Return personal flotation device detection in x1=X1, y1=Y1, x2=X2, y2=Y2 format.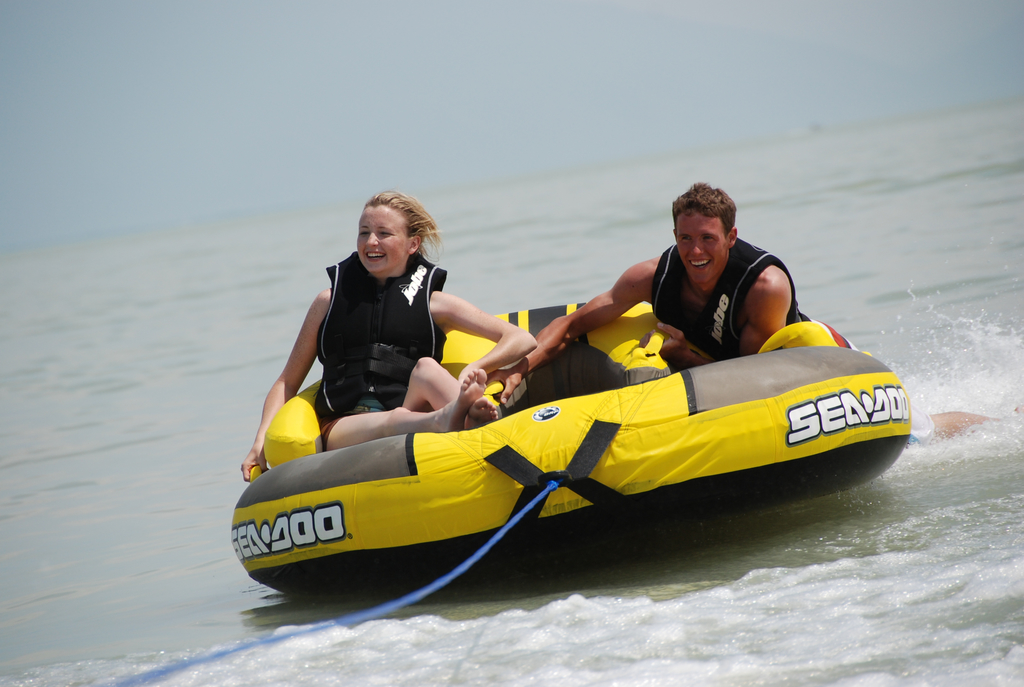
x1=308, y1=249, x2=461, y2=413.
